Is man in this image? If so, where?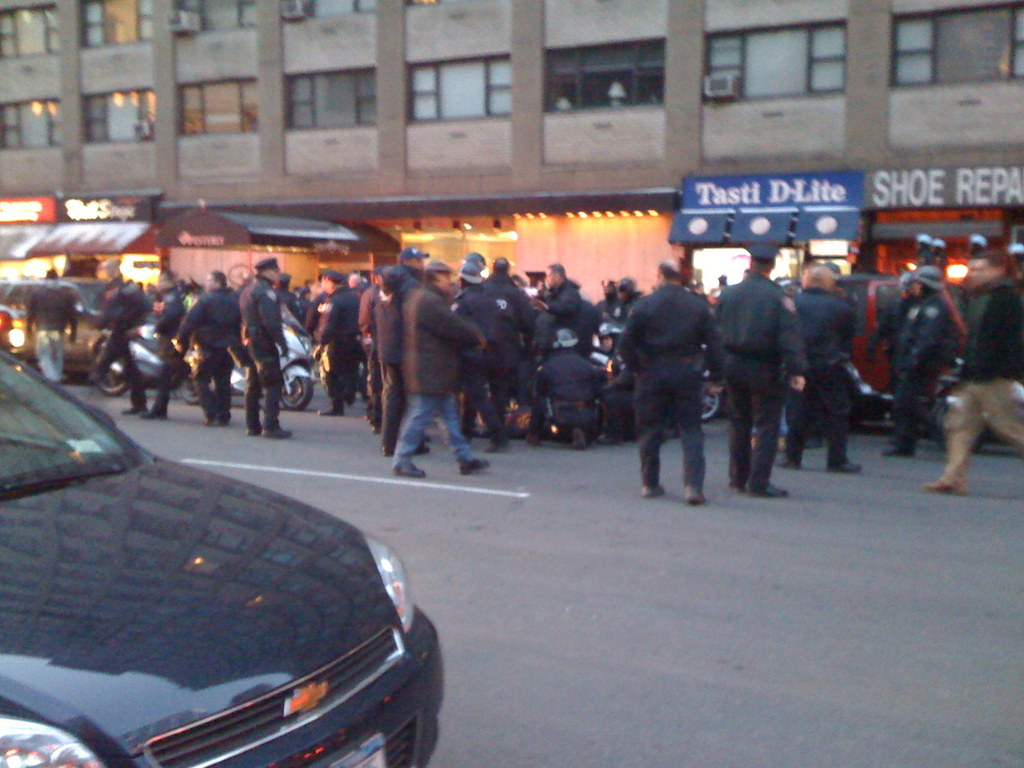
Yes, at [x1=536, y1=322, x2=613, y2=457].
